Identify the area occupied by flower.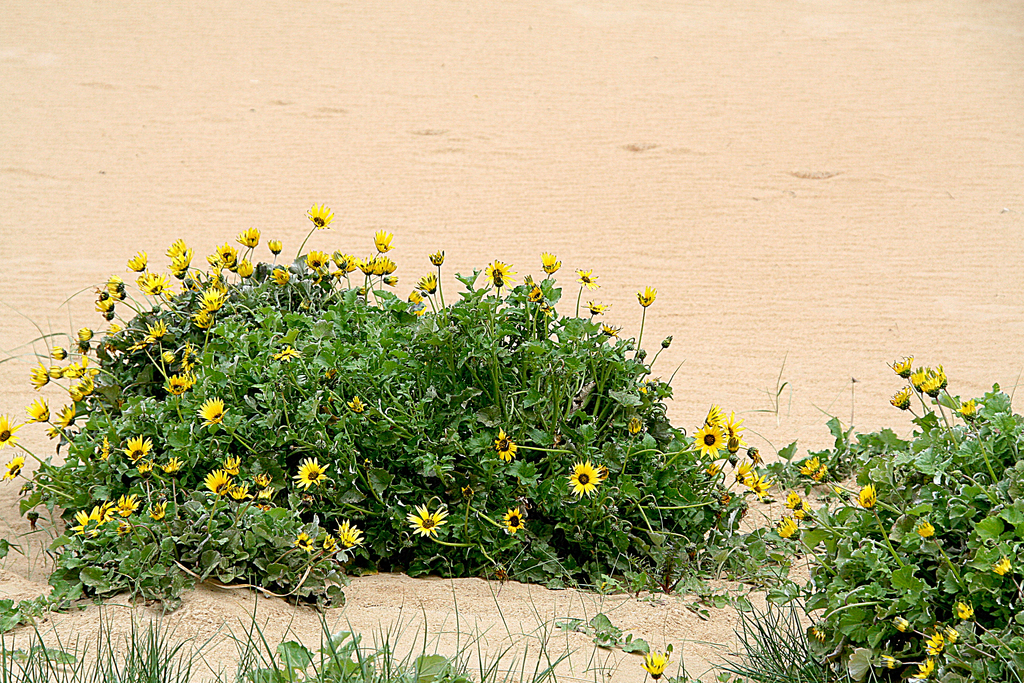
Area: detection(858, 482, 879, 508).
